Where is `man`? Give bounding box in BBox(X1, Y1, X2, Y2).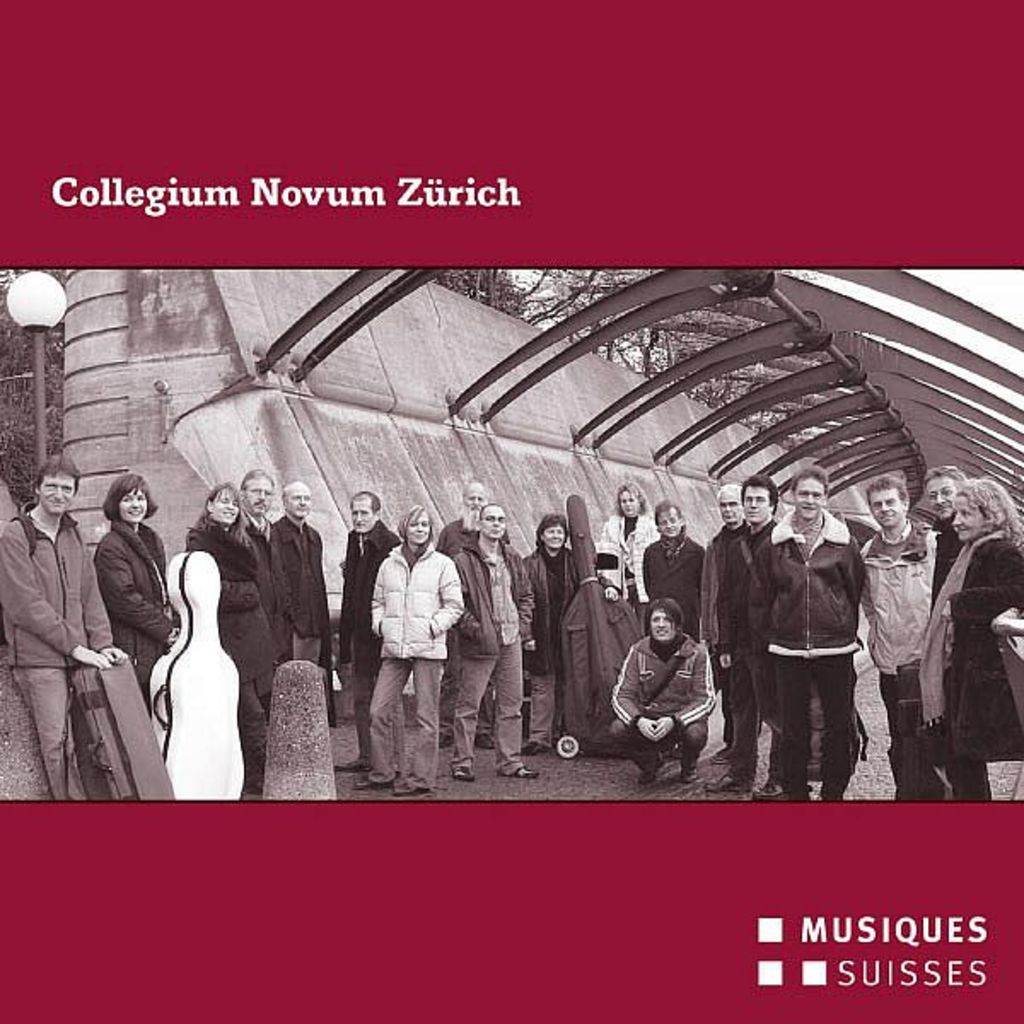
BBox(915, 461, 968, 609).
